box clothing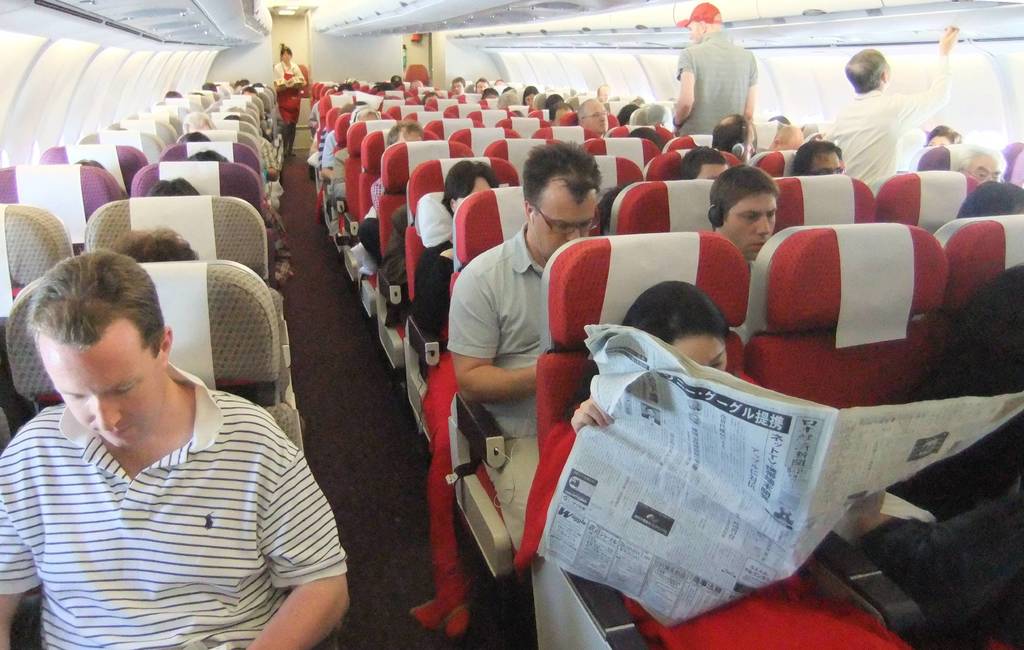
827 51 948 194
